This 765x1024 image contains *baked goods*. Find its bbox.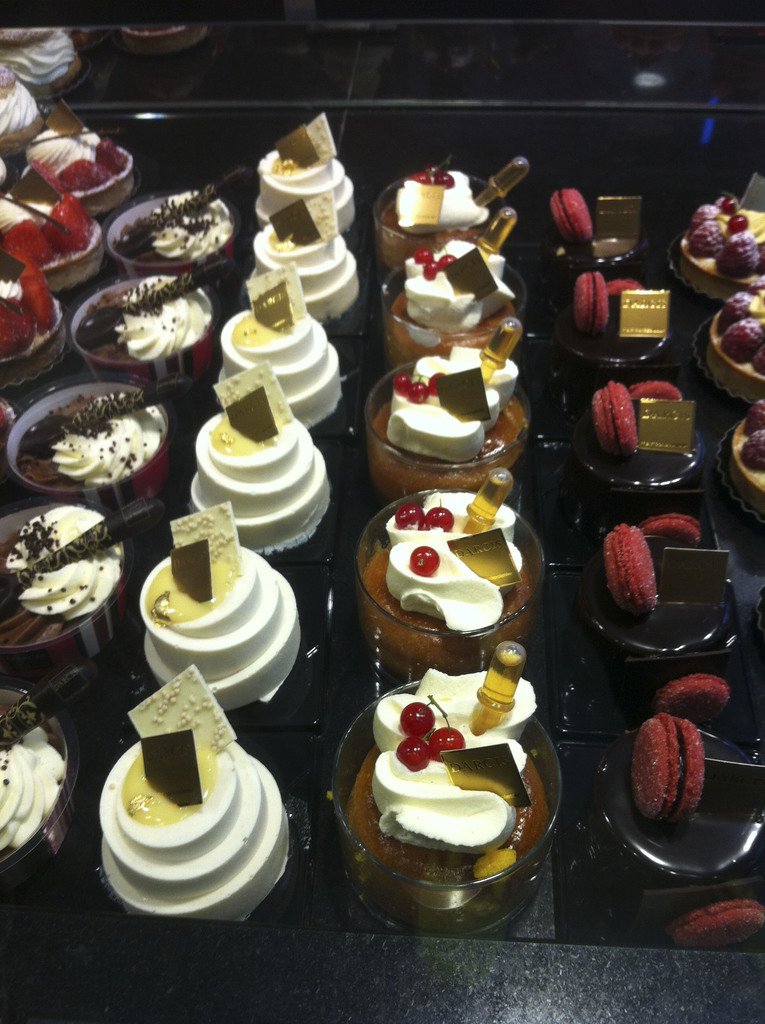
bbox(0, 25, 72, 84).
